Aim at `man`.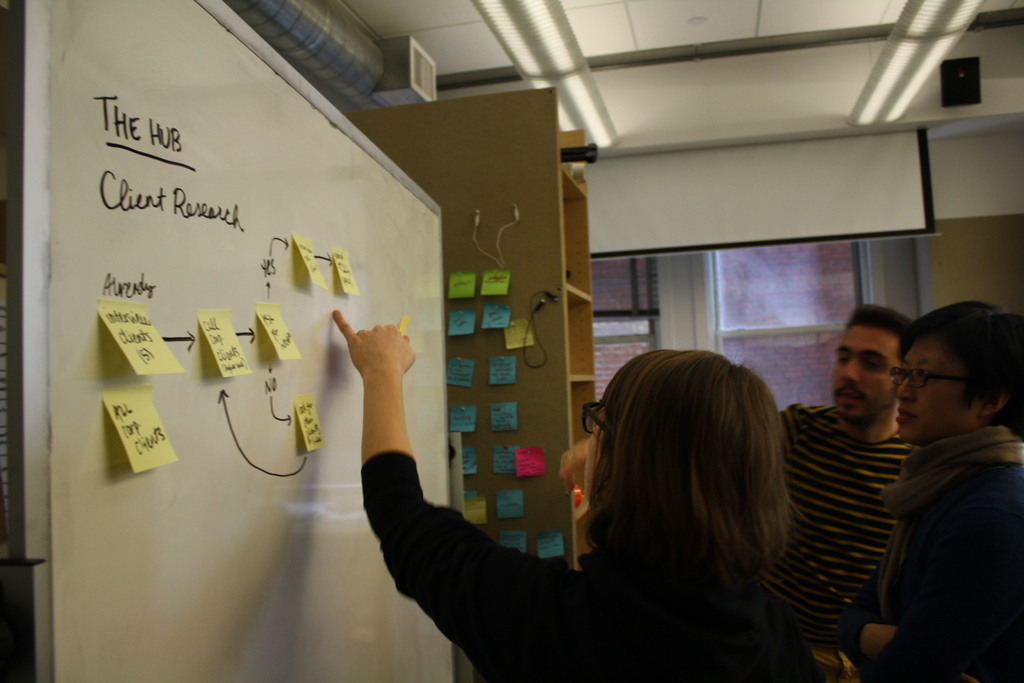
Aimed at detection(772, 300, 924, 682).
